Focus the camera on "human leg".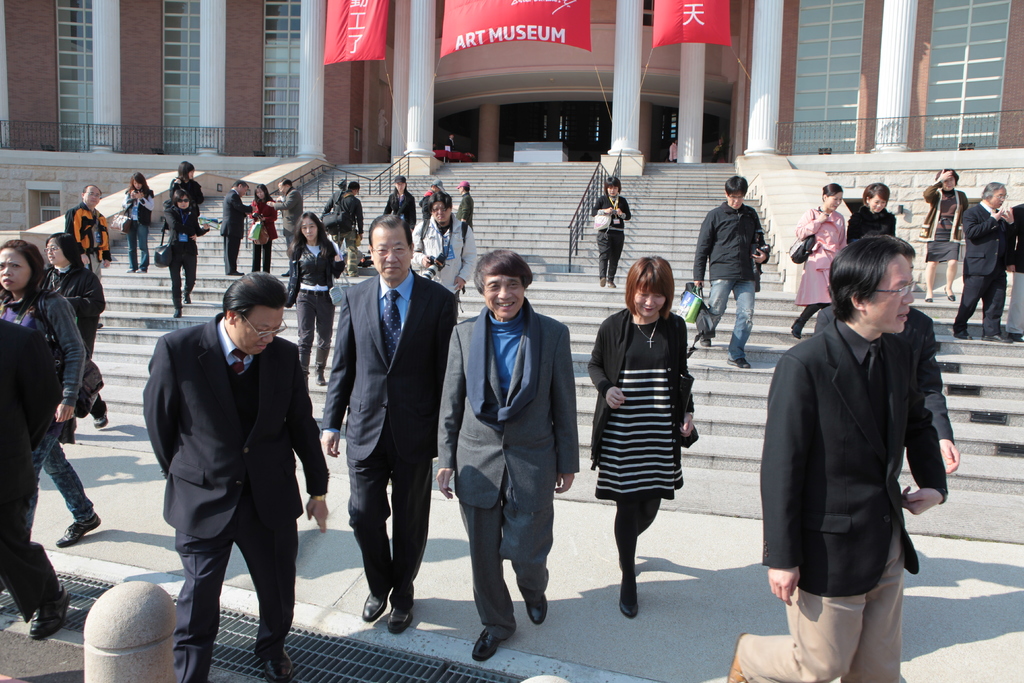
Focus region: BBox(927, 261, 934, 294).
